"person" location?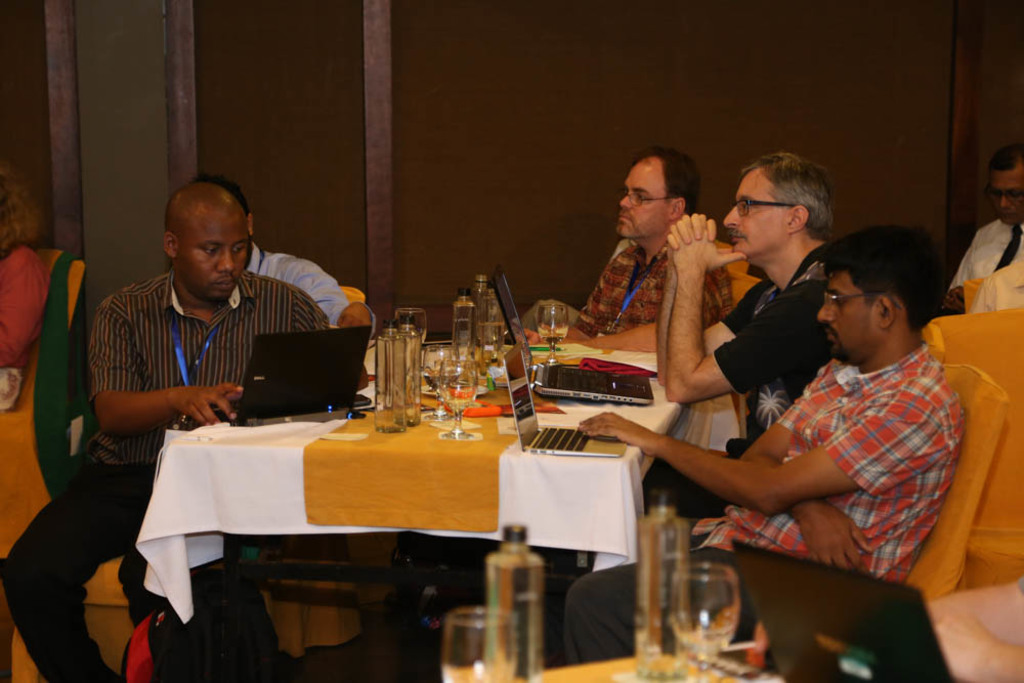
<bbox>181, 176, 377, 340</bbox>
